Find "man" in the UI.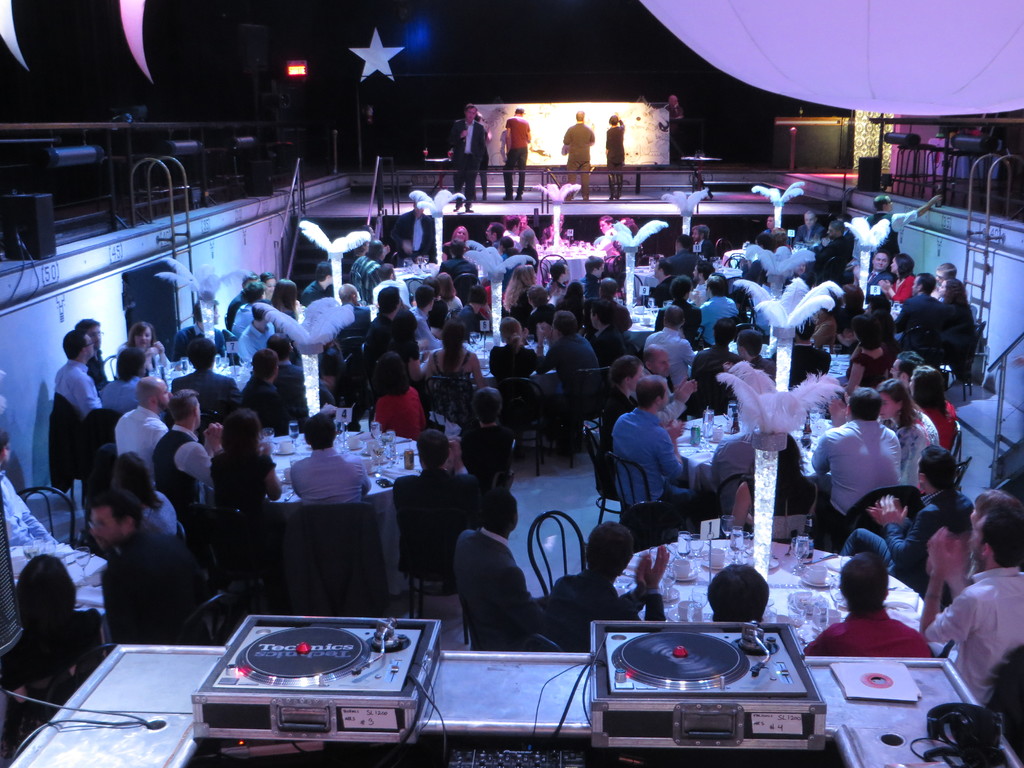
UI element at [x1=713, y1=413, x2=779, y2=511].
